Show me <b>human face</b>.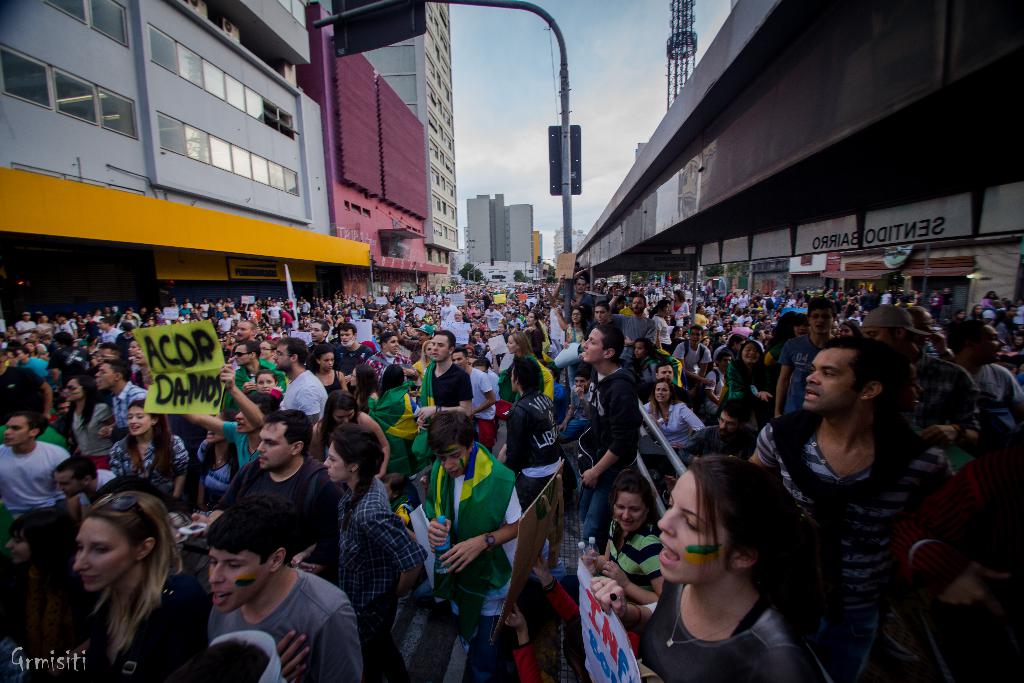
<b>human face</b> is here: (left=271, top=343, right=293, bottom=370).
